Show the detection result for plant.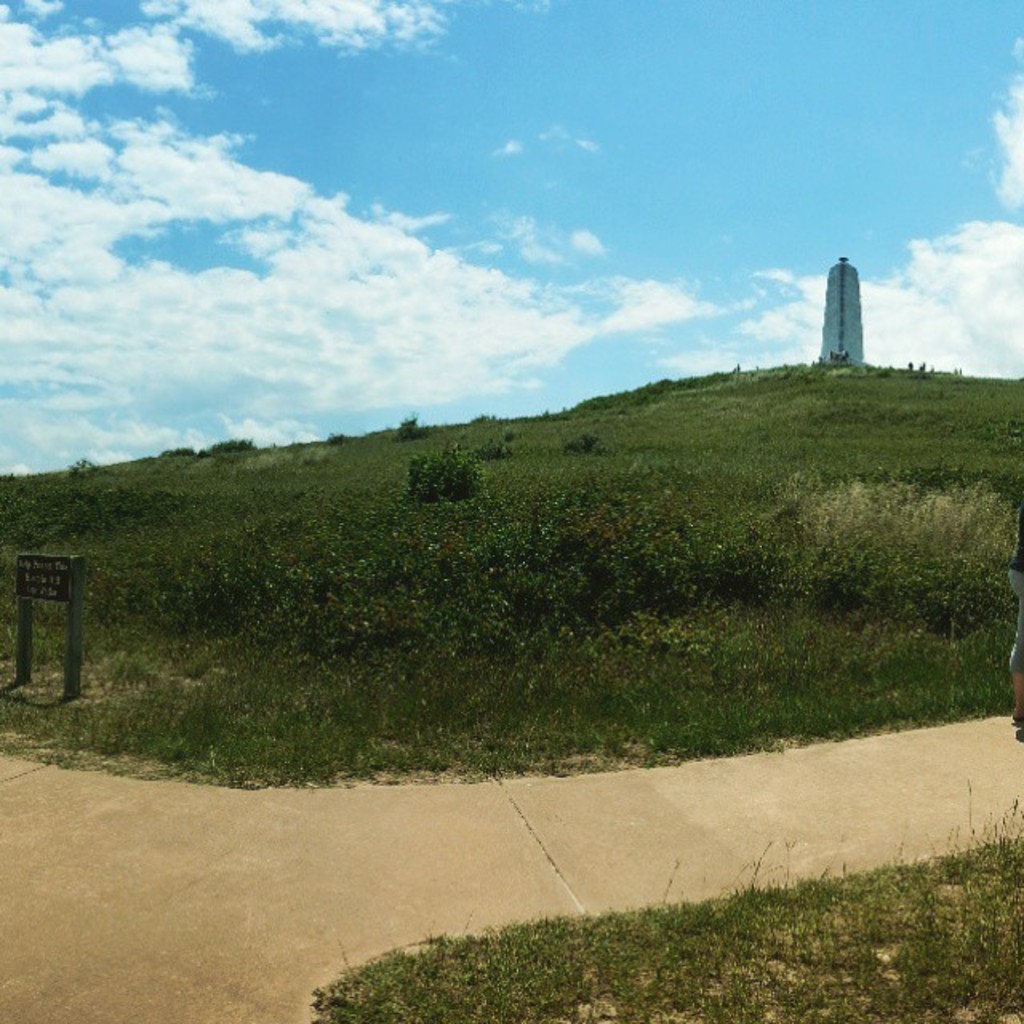
210 427 259 454.
